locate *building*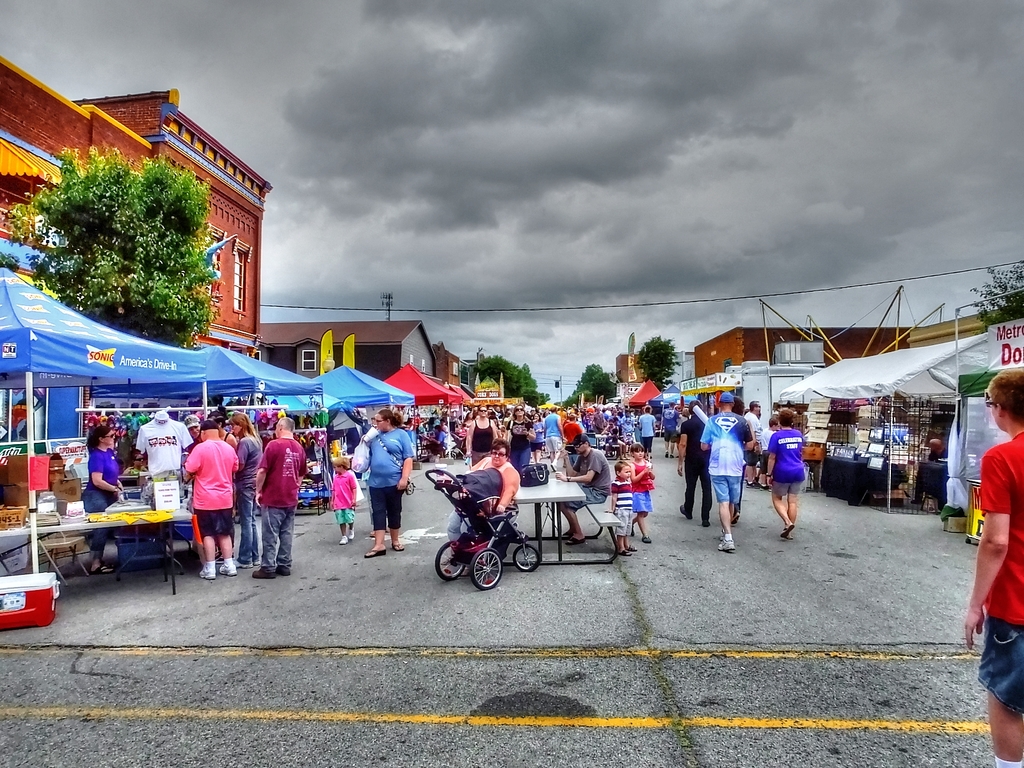
<bbox>0, 59, 275, 531</bbox>
